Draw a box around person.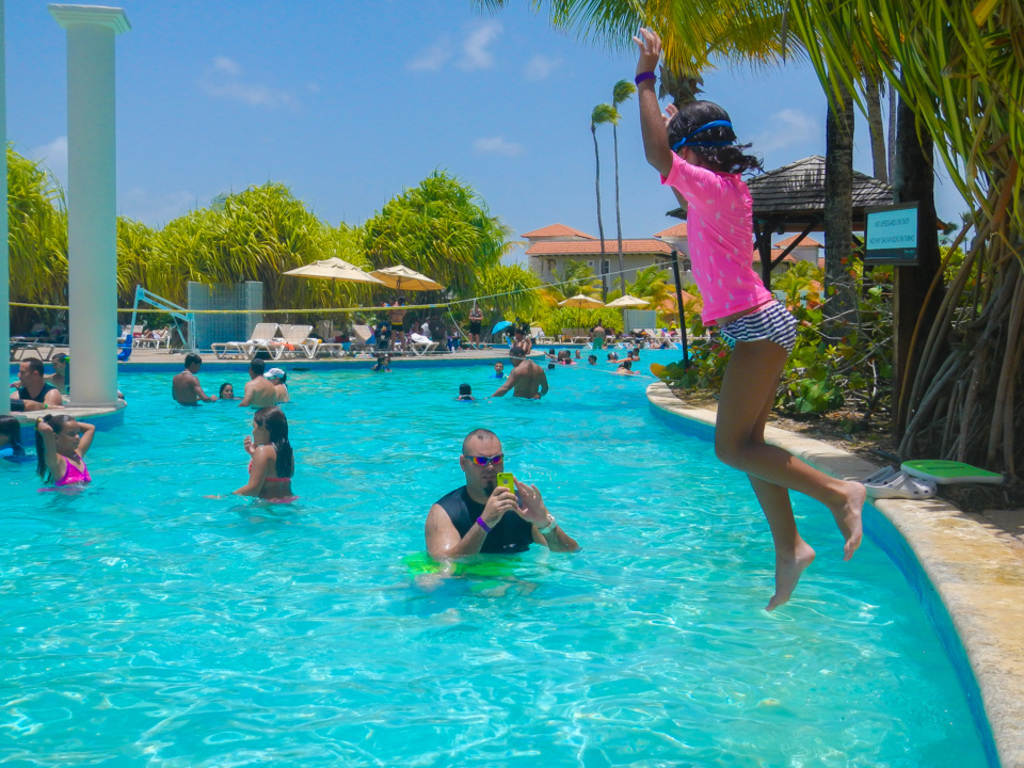
[x1=169, y1=353, x2=219, y2=405].
